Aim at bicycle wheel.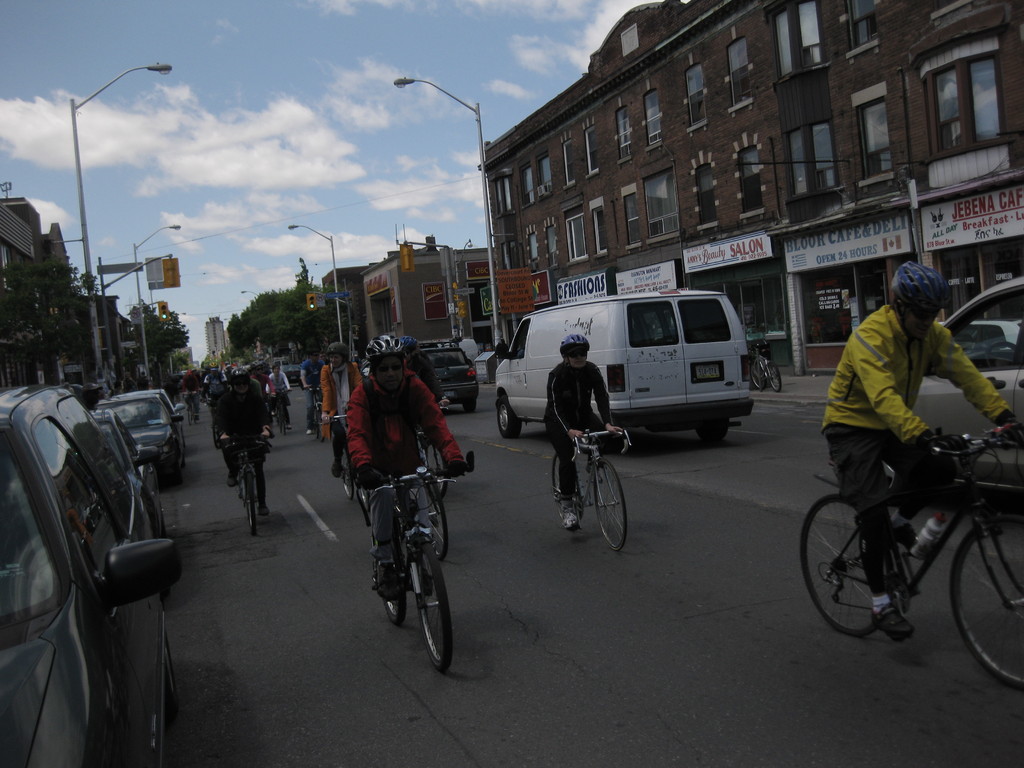
Aimed at [left=413, top=474, right=446, bottom=563].
